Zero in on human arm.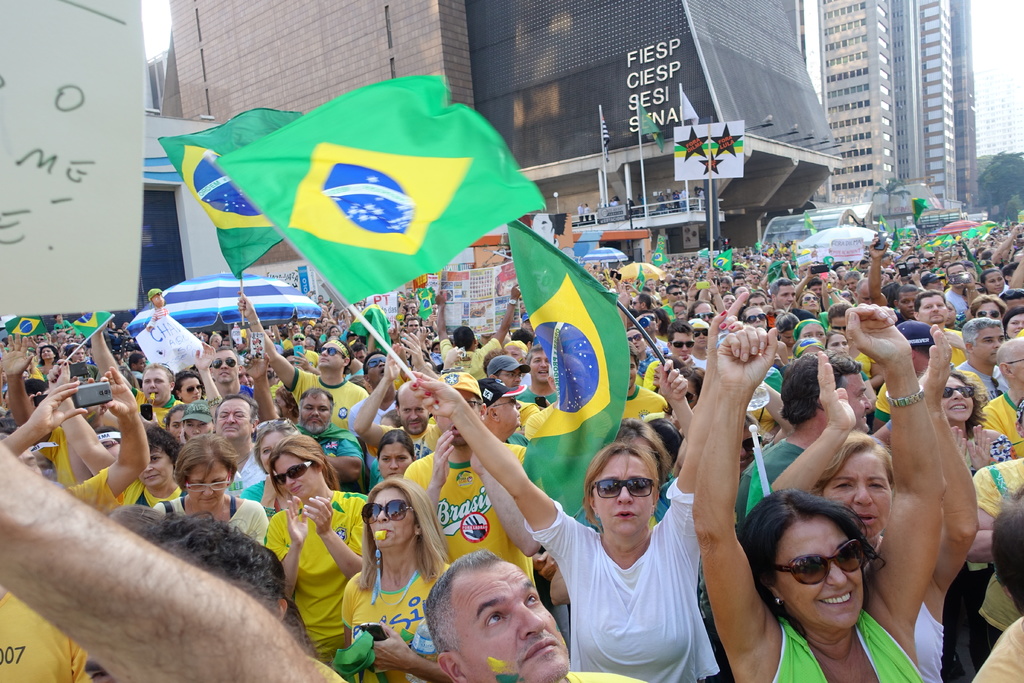
Zeroed in: [x1=0, y1=377, x2=88, y2=458].
